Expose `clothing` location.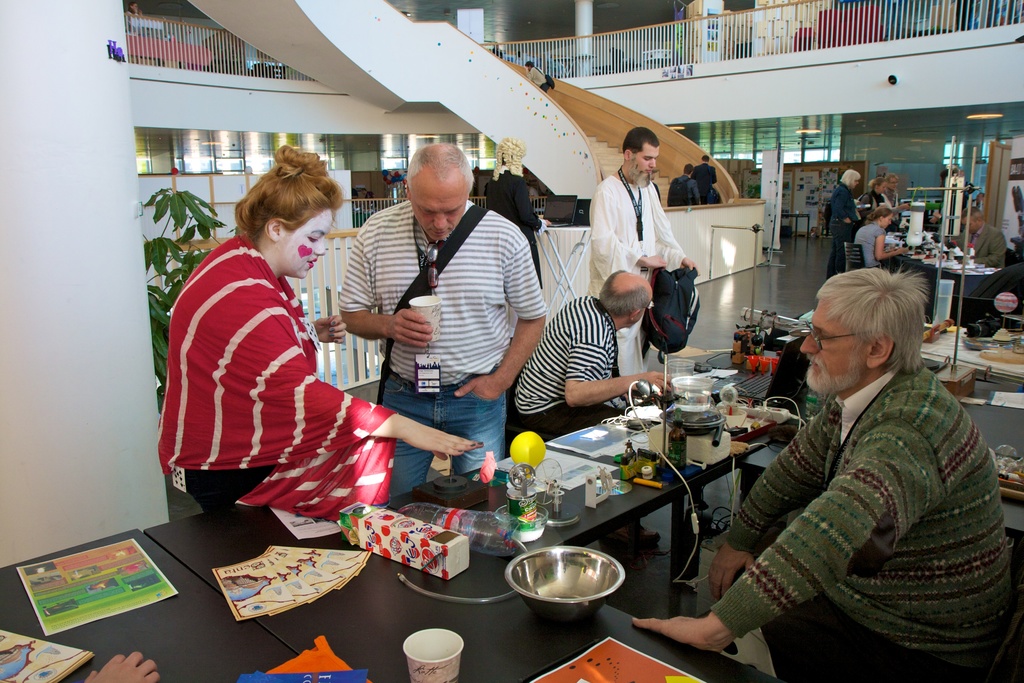
Exposed at [870,194,882,222].
